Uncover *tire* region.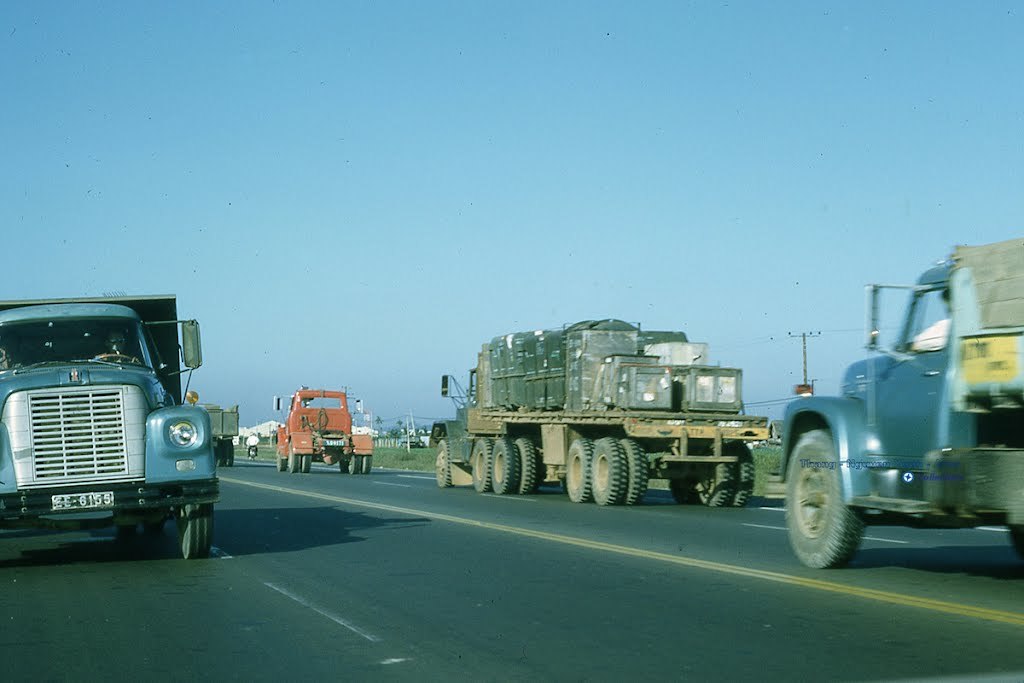
Uncovered: 515 439 536 493.
